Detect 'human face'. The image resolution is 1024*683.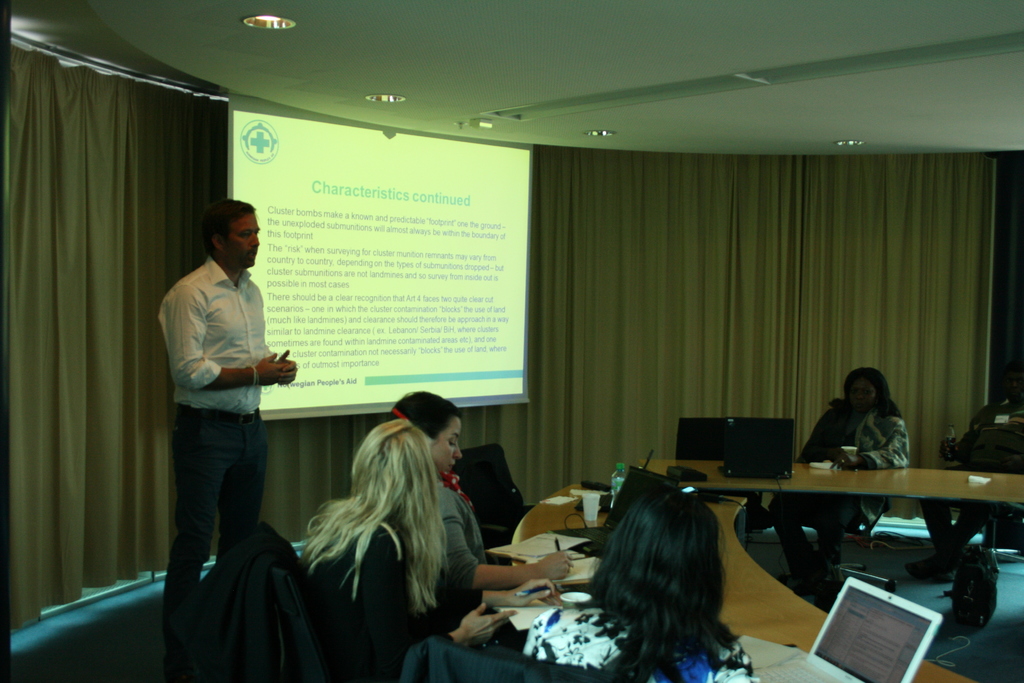
bbox=[847, 375, 880, 416].
